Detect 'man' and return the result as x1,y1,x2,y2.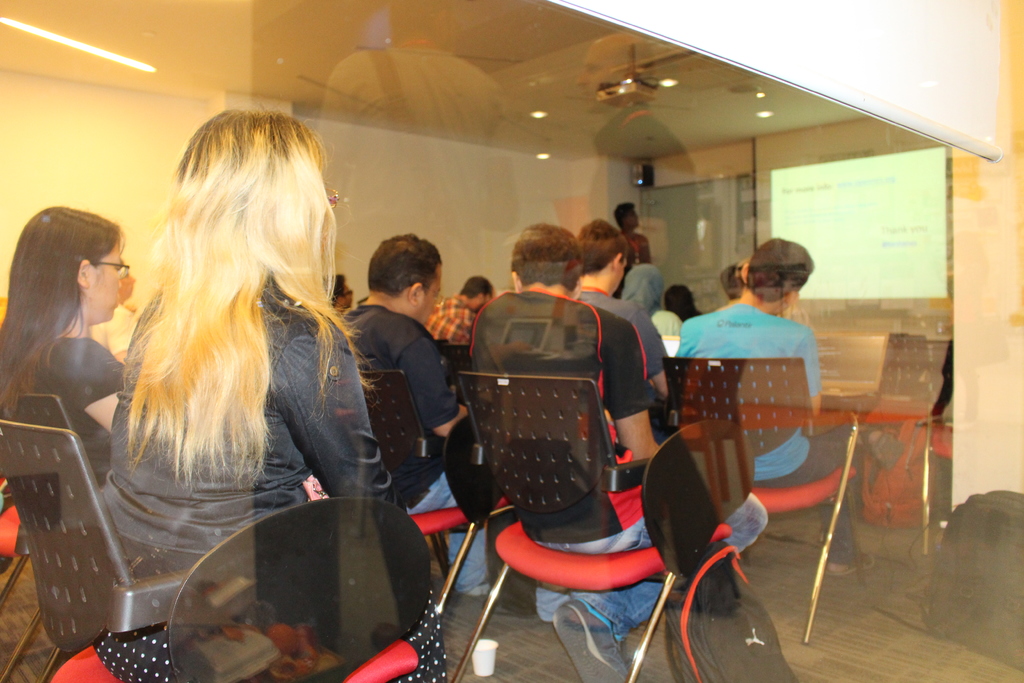
326,272,359,308.
